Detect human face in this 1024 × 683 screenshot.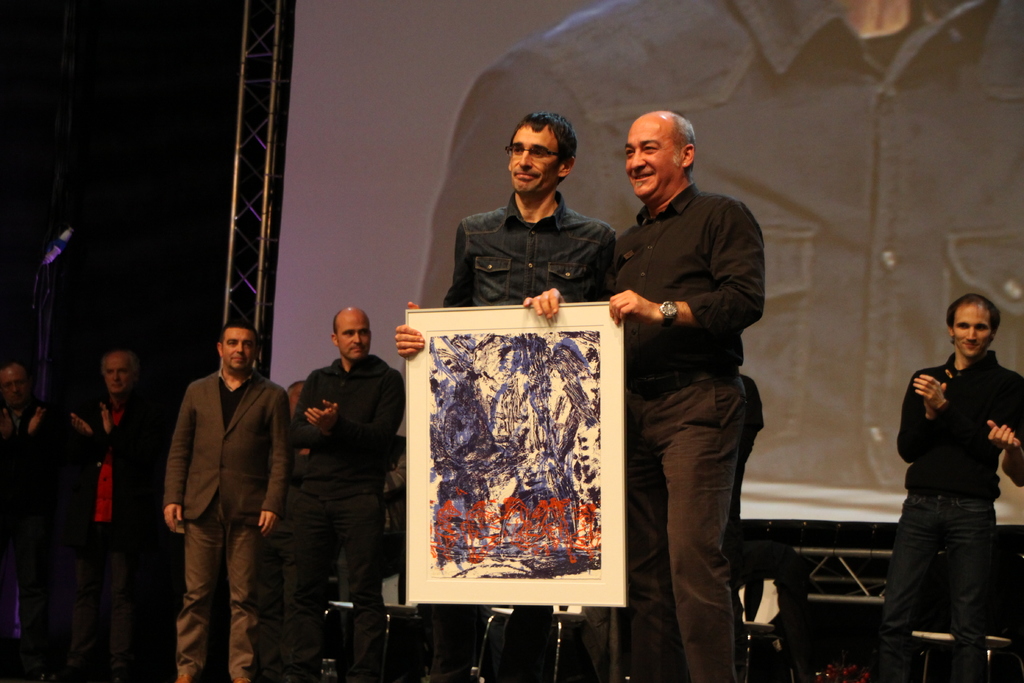
Detection: bbox=[103, 358, 133, 393].
